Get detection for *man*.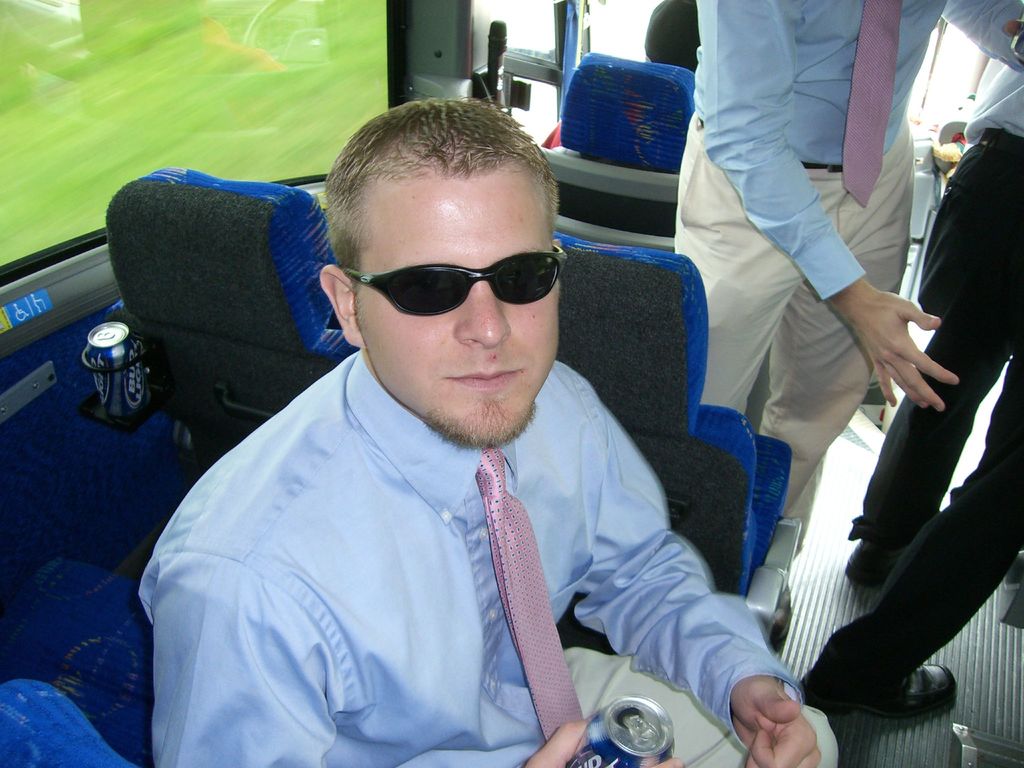
Detection: locate(119, 95, 808, 761).
